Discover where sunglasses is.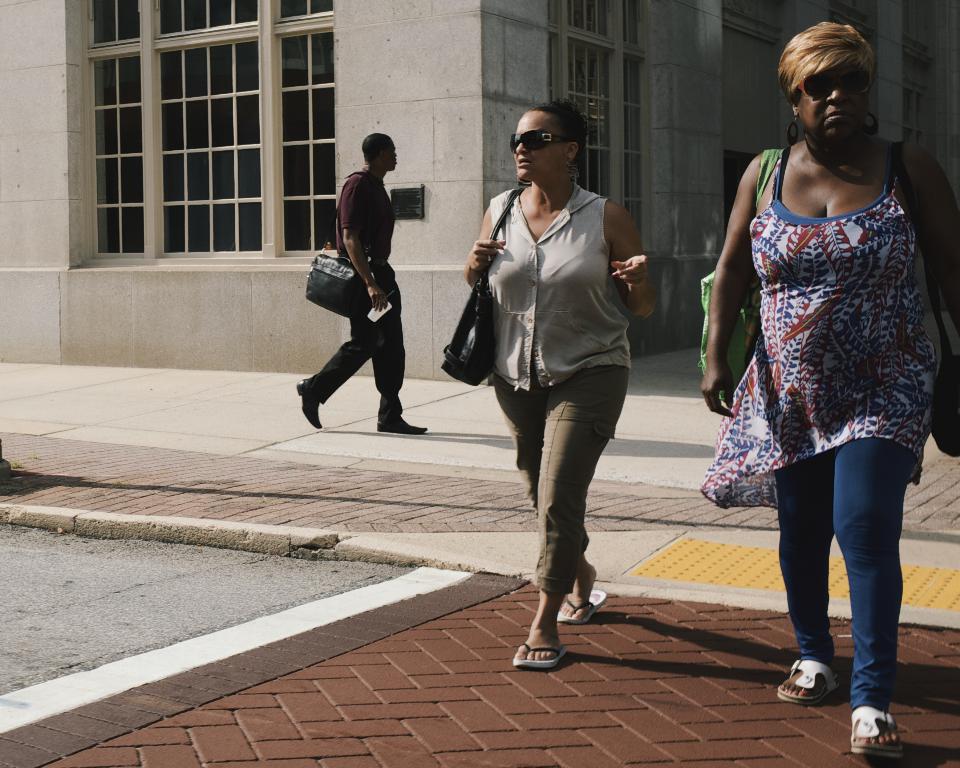
Discovered at l=793, t=72, r=872, b=98.
